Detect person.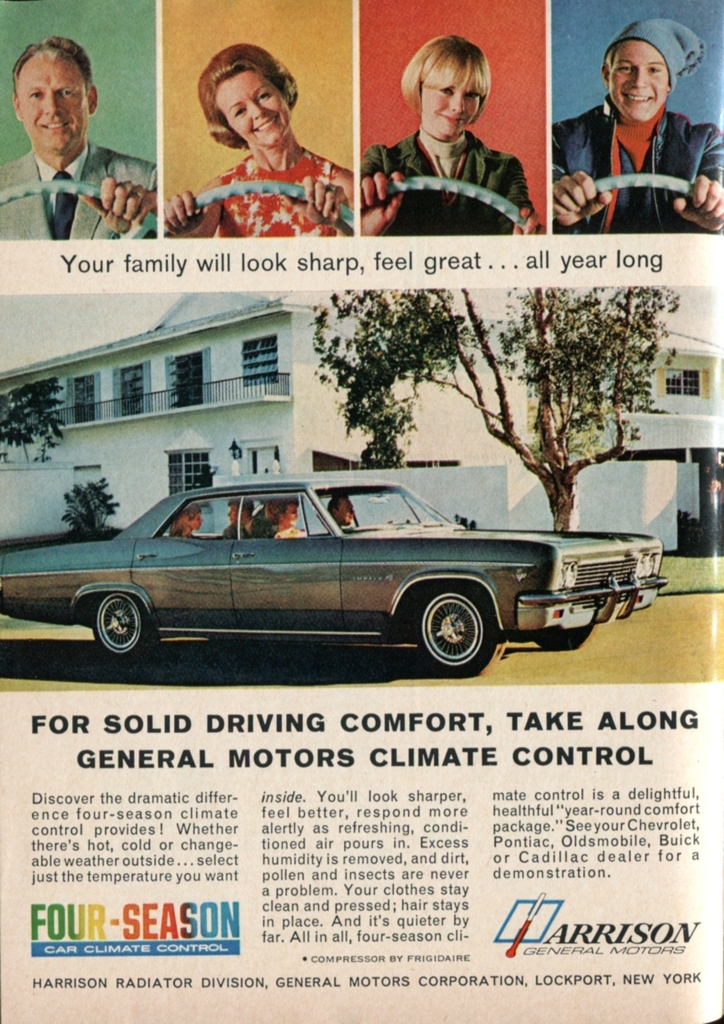
Detected at <bbox>0, 32, 167, 242</bbox>.
